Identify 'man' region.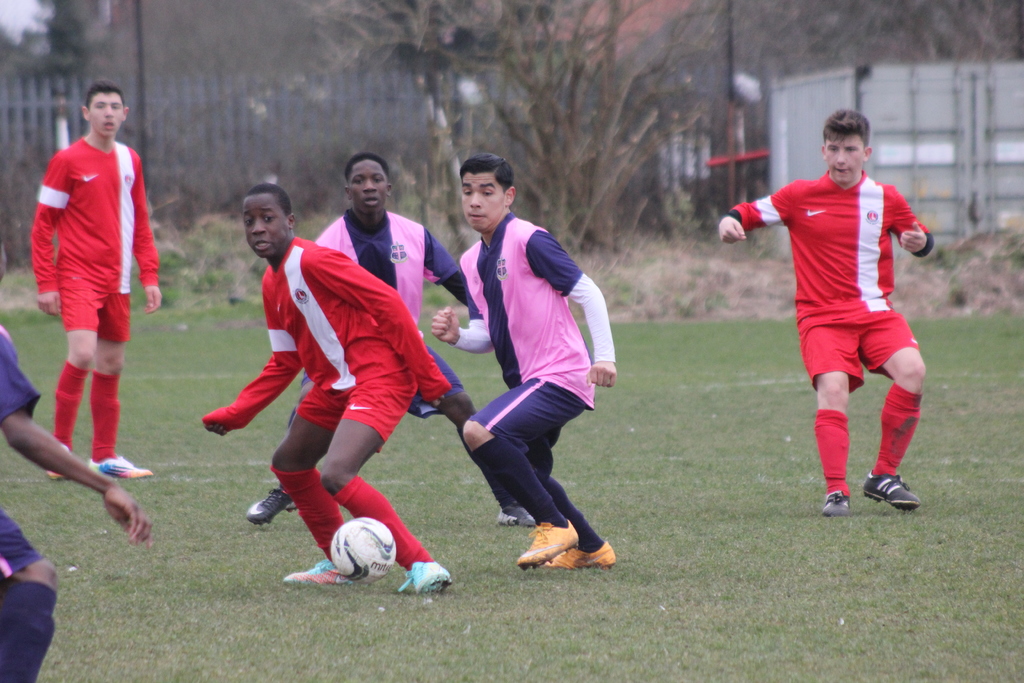
Region: [425,154,614,572].
